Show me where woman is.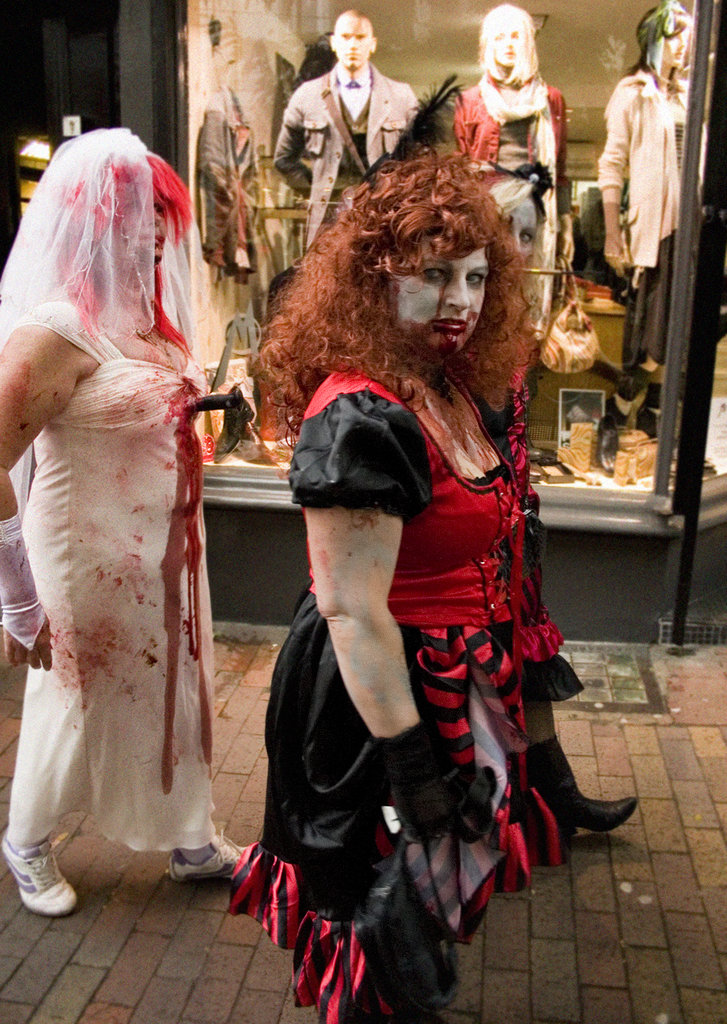
woman is at {"x1": 455, "y1": 158, "x2": 632, "y2": 865}.
